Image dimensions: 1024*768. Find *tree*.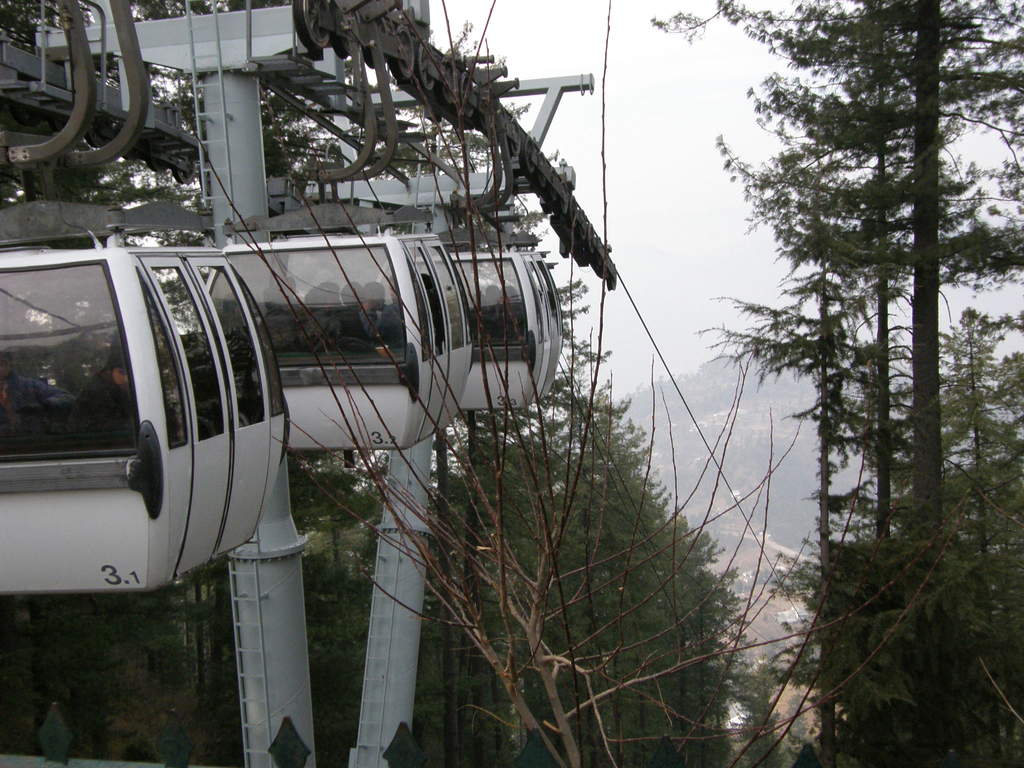
[649, 0, 1023, 767].
